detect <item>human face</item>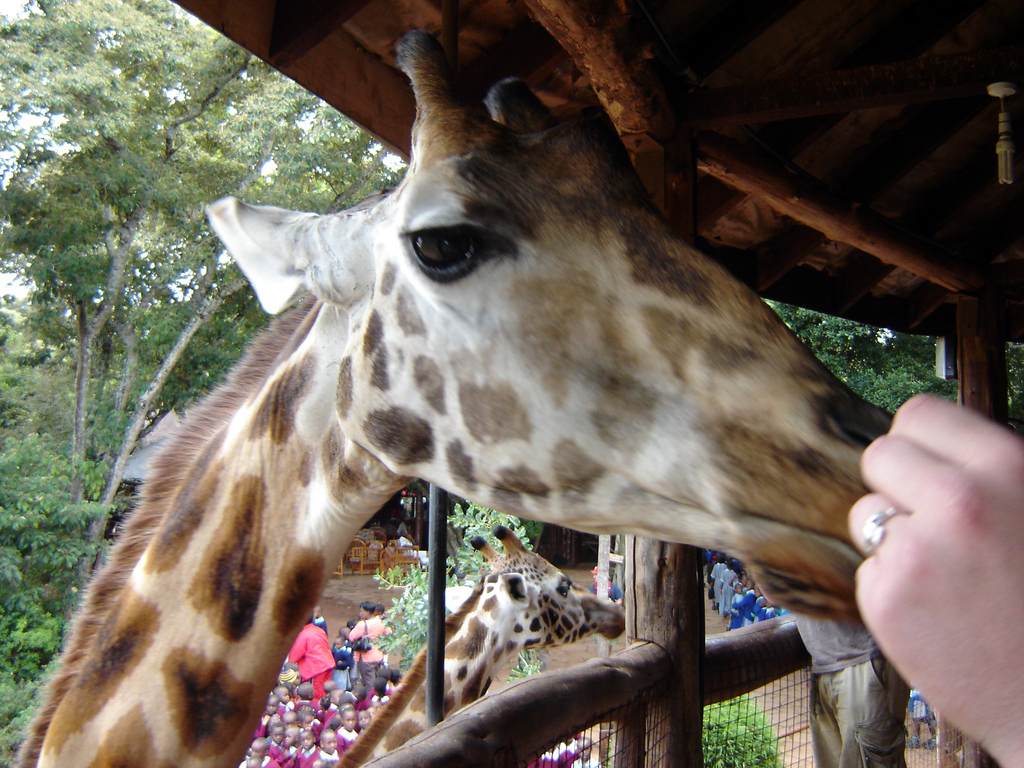
box=[286, 719, 298, 726]
